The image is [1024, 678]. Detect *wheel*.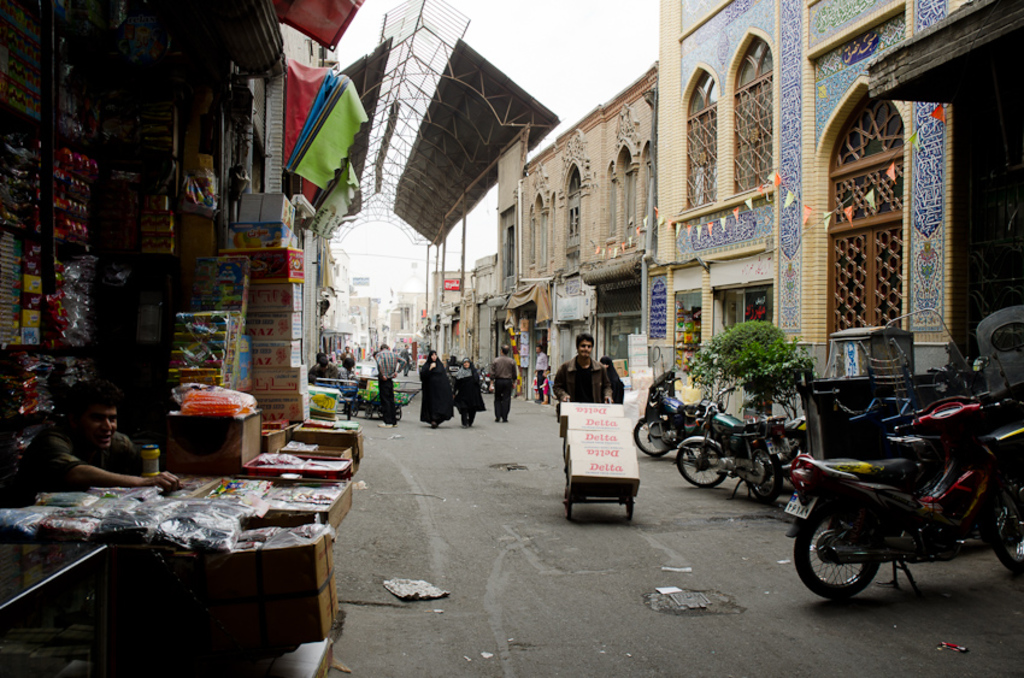
Detection: [634, 418, 671, 459].
